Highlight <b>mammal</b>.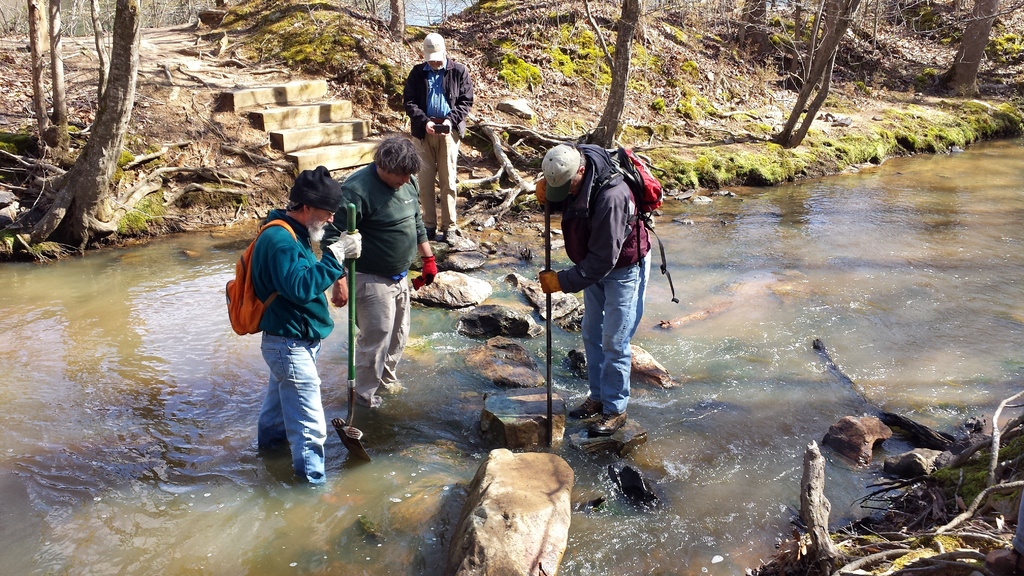
Highlighted region: {"left": 403, "top": 28, "right": 476, "bottom": 235}.
